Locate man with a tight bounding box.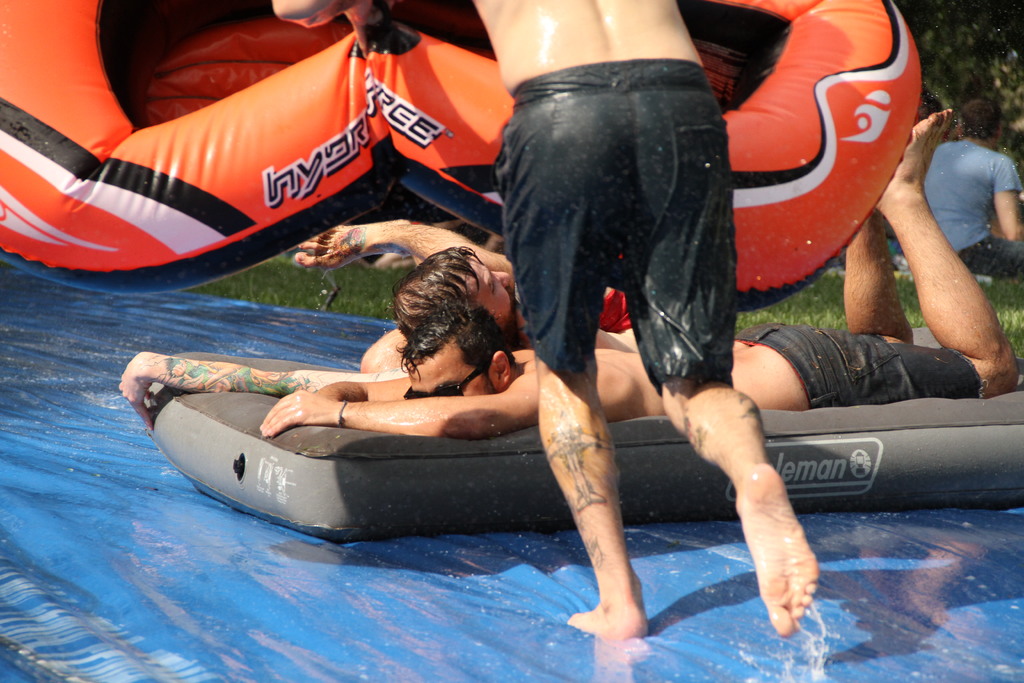
{"left": 273, "top": 0, "right": 821, "bottom": 636}.
